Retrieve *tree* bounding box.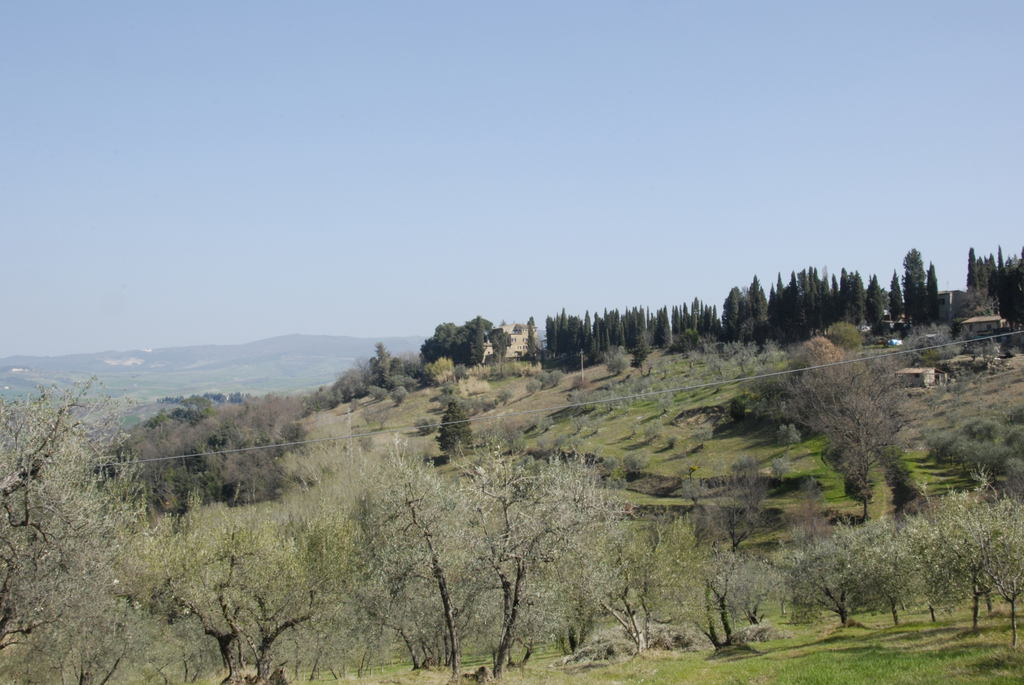
Bounding box: locate(414, 310, 493, 363).
